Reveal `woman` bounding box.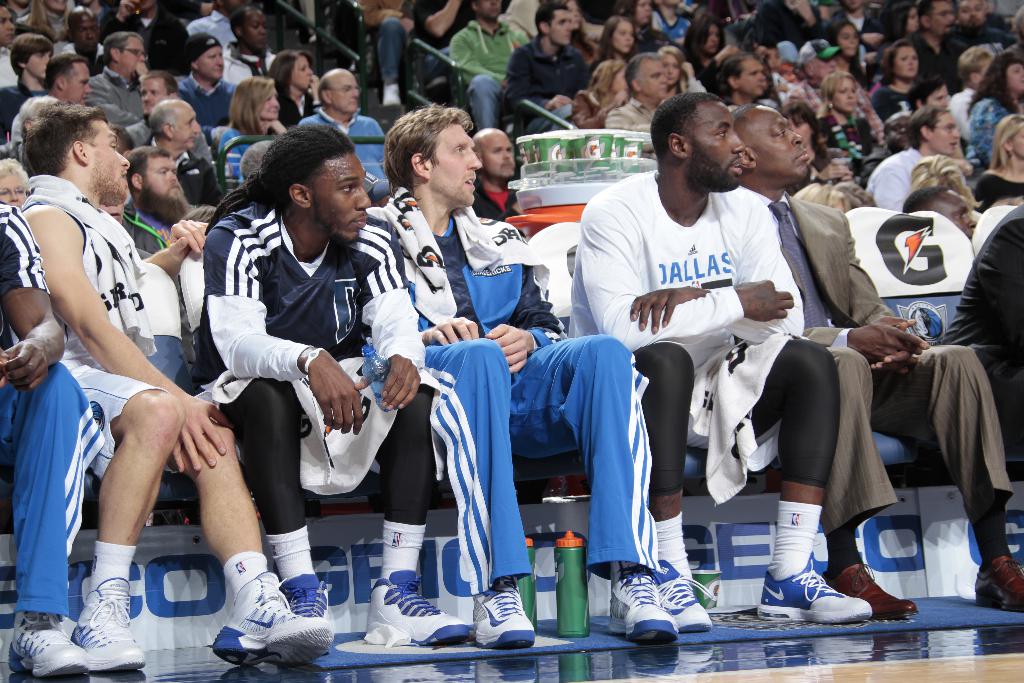
Revealed: bbox=[769, 94, 861, 186].
